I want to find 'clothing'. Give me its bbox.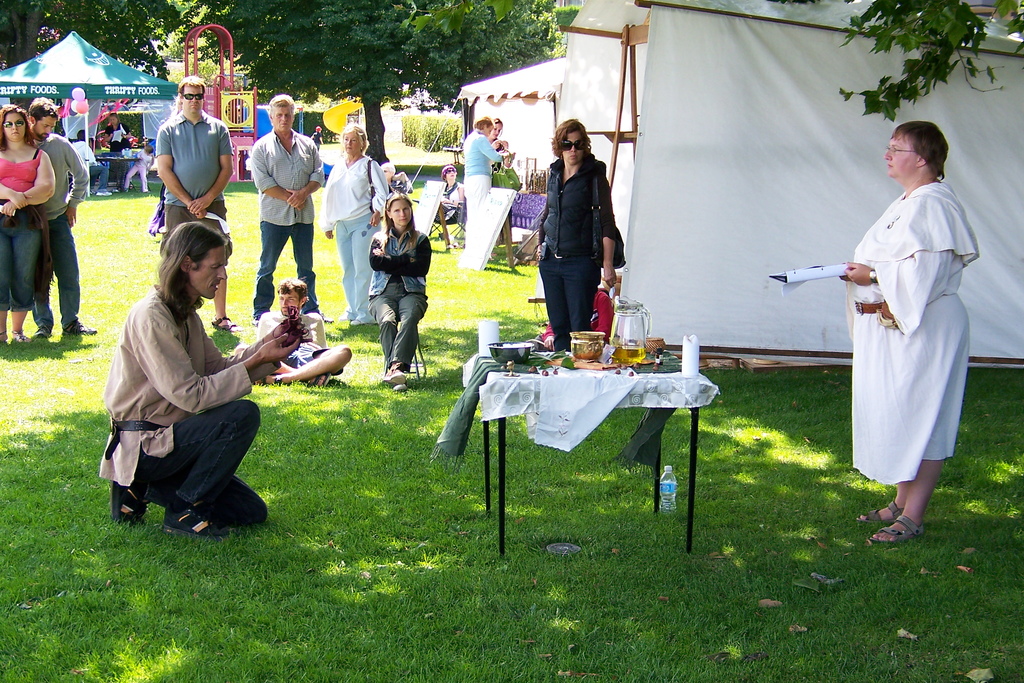
Rect(431, 182, 461, 220).
